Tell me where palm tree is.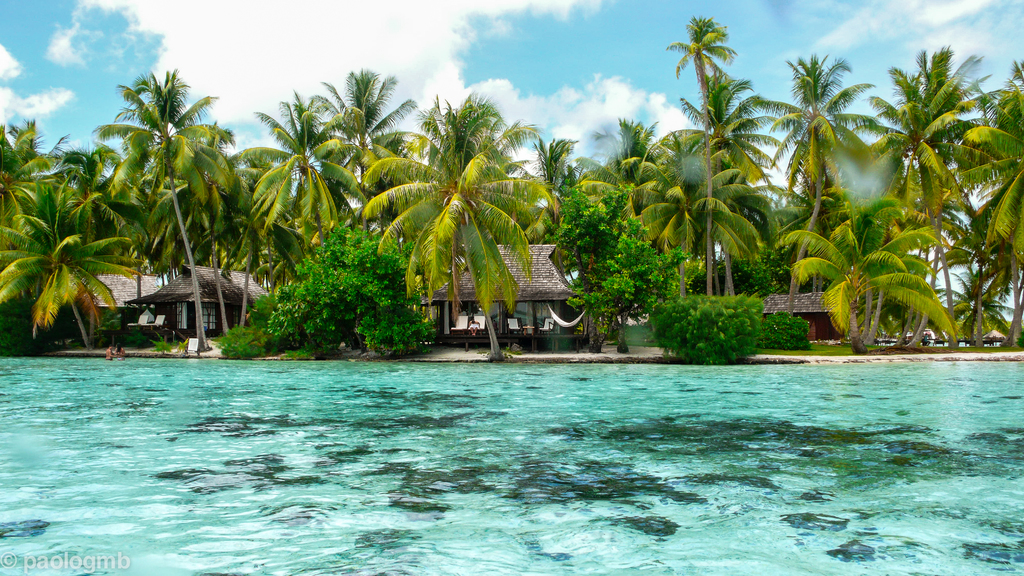
palm tree is at l=776, t=207, r=849, b=321.
